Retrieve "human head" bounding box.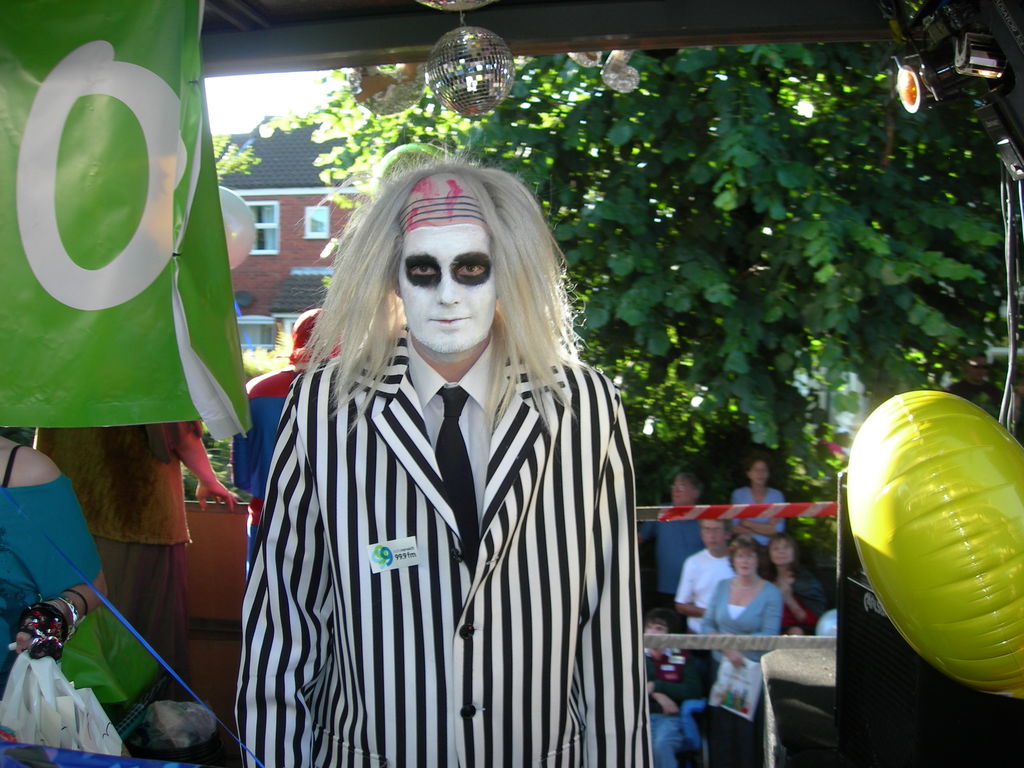
Bounding box: box(390, 172, 497, 351).
